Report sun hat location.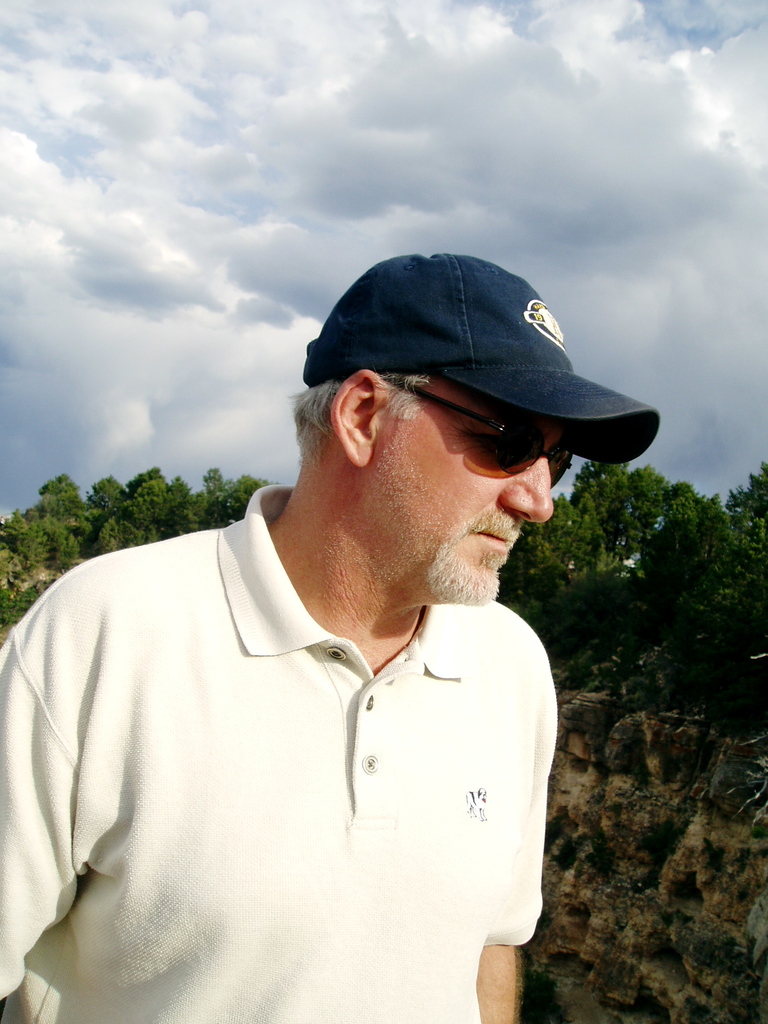
Report: box=[298, 250, 668, 477].
